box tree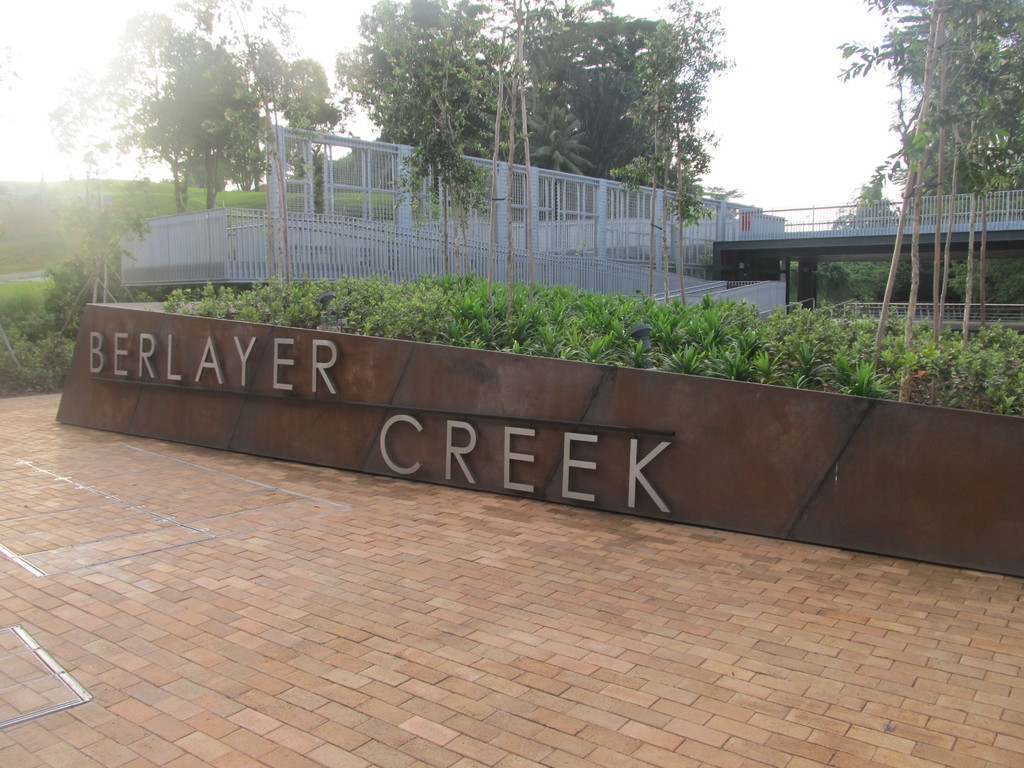
x1=483, y1=0, x2=627, y2=92
